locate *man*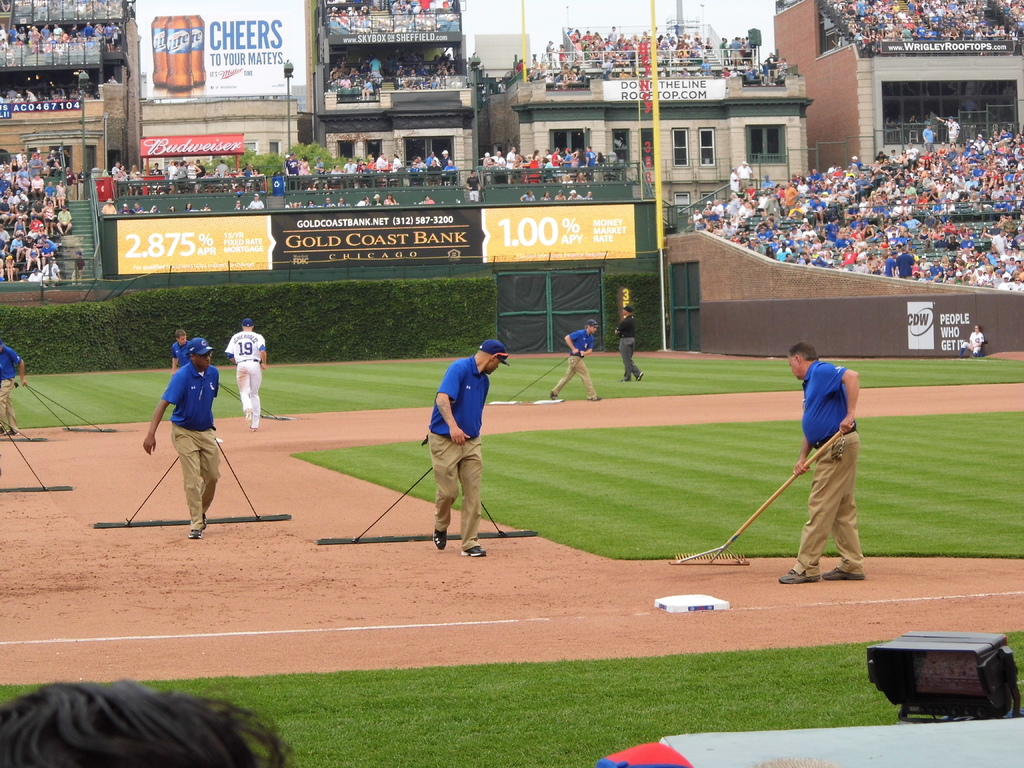
225 319 268 430
